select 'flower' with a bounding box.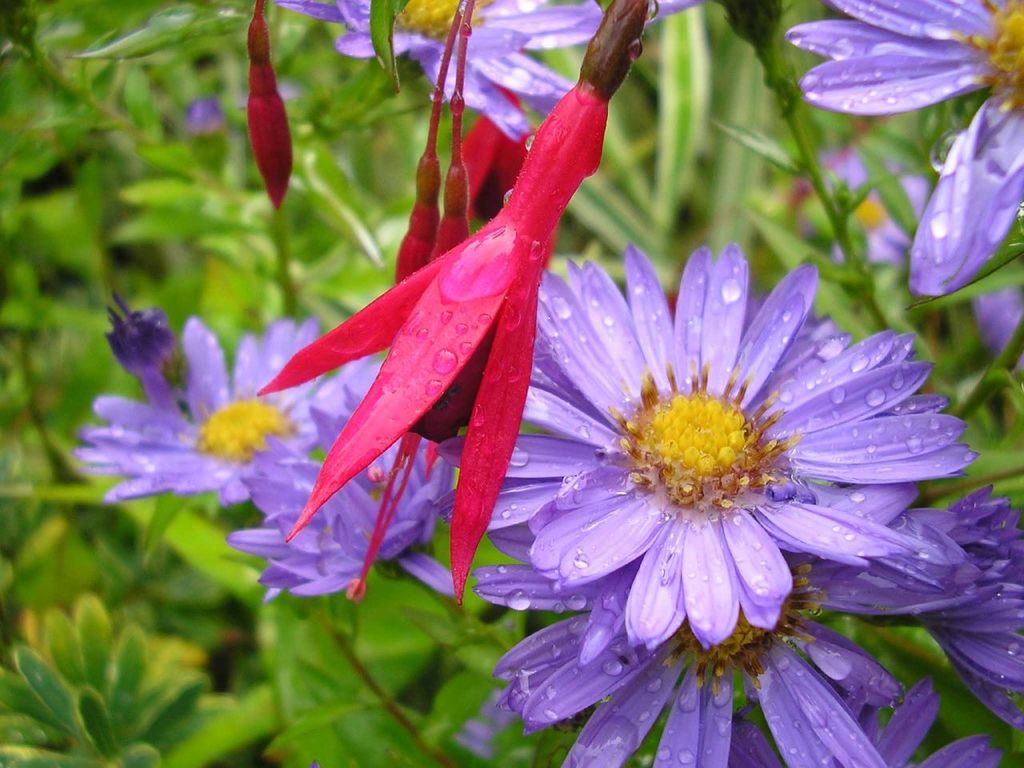
{"left": 945, "top": 478, "right": 1023, "bottom": 733}.
